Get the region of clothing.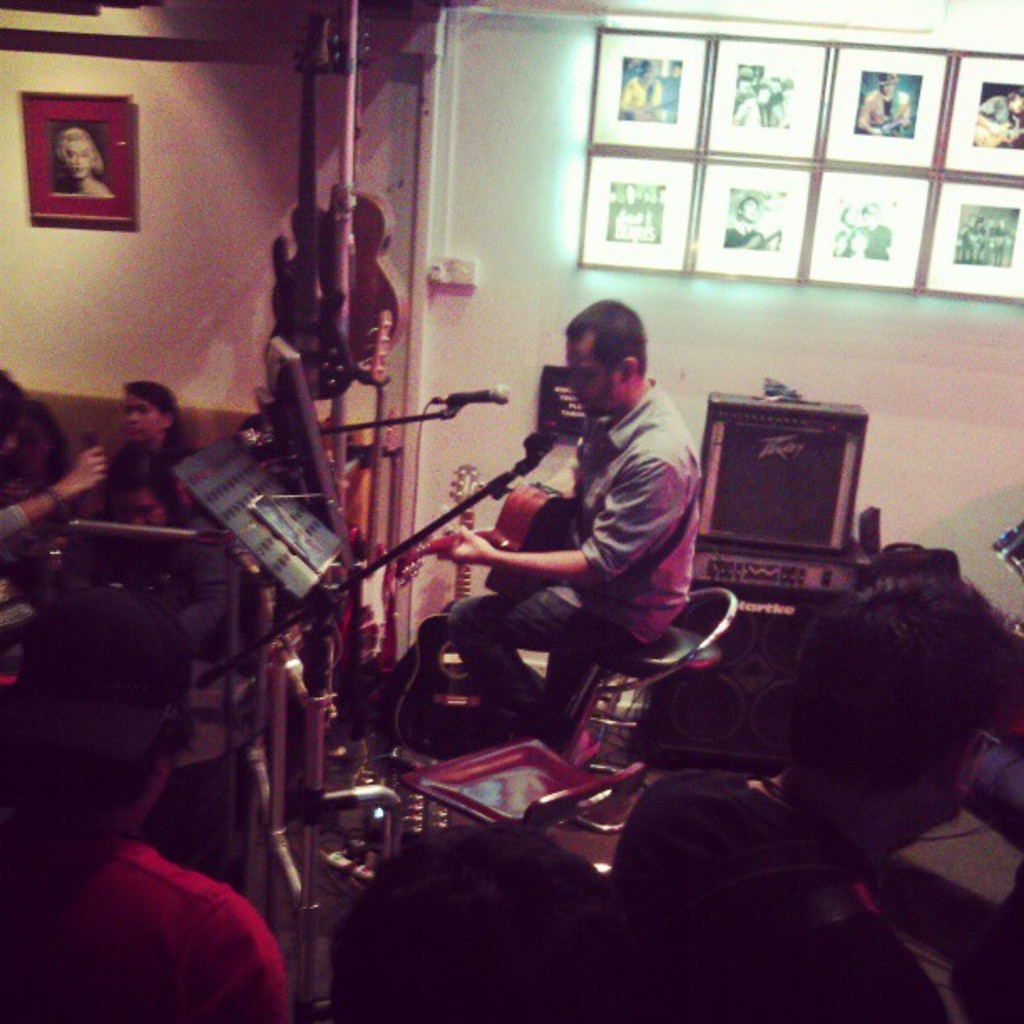
bbox(604, 773, 945, 1022).
